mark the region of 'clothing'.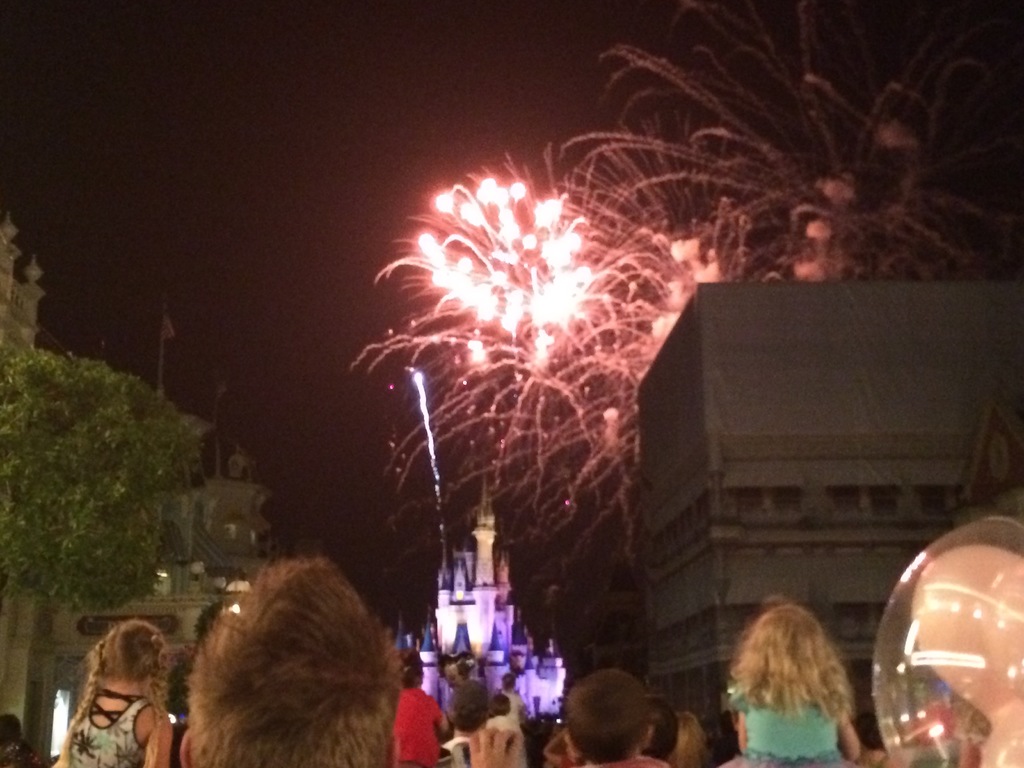
Region: <box>593,750,682,767</box>.
